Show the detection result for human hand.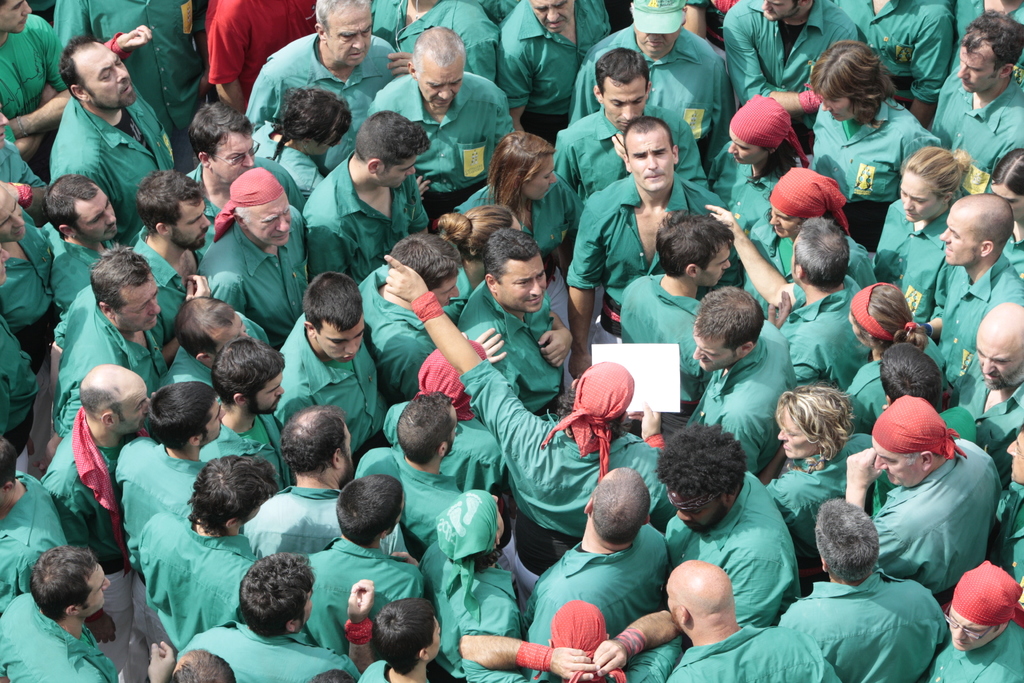
x1=534 y1=328 x2=574 y2=370.
